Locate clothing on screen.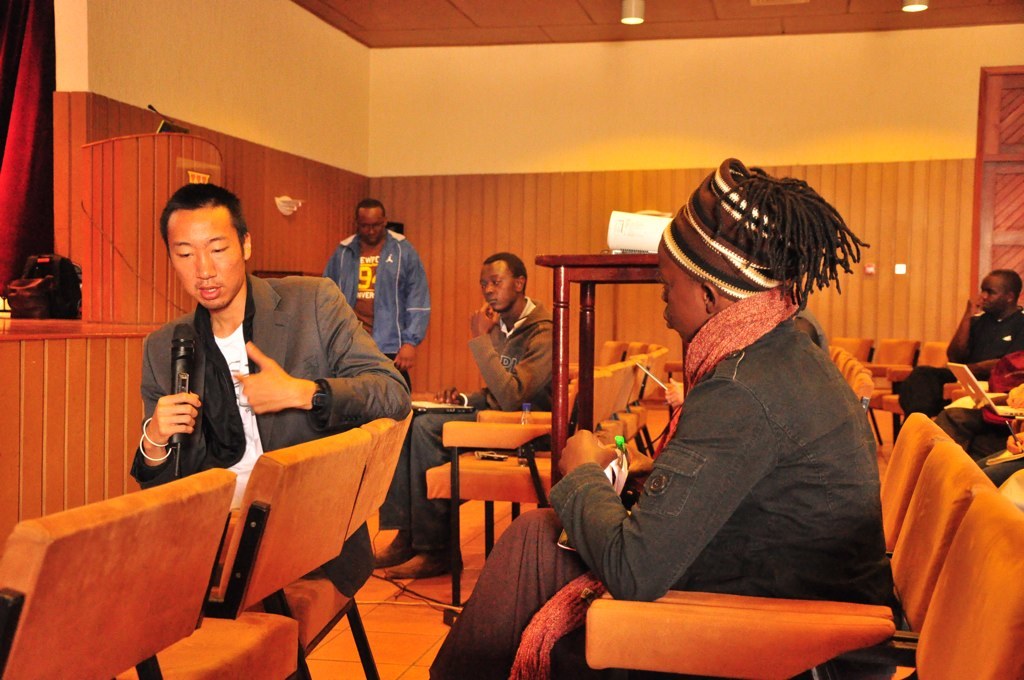
On screen at (x1=426, y1=288, x2=898, y2=679).
